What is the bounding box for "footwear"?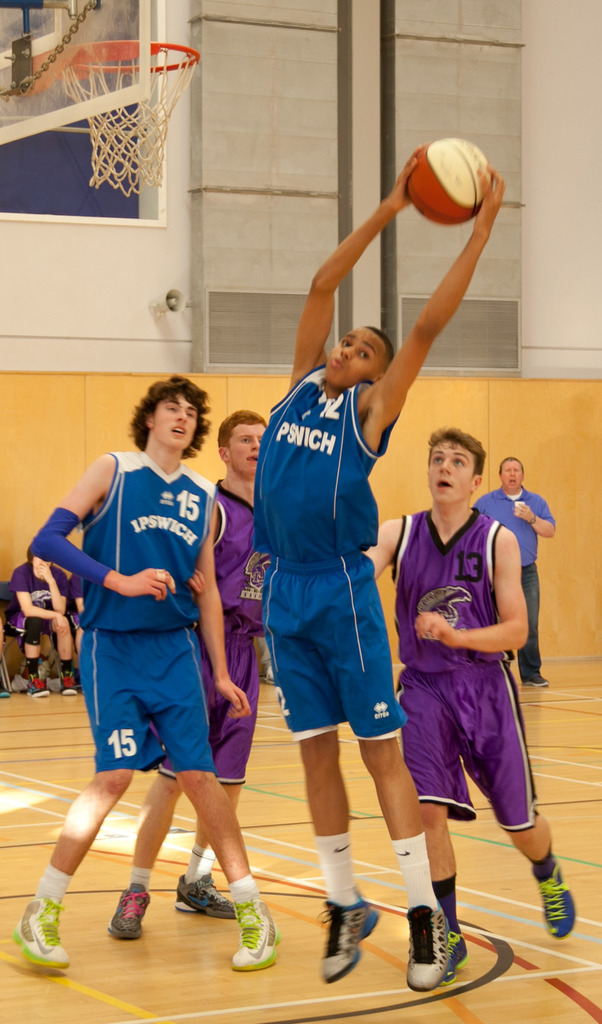
[8,896,64,973].
